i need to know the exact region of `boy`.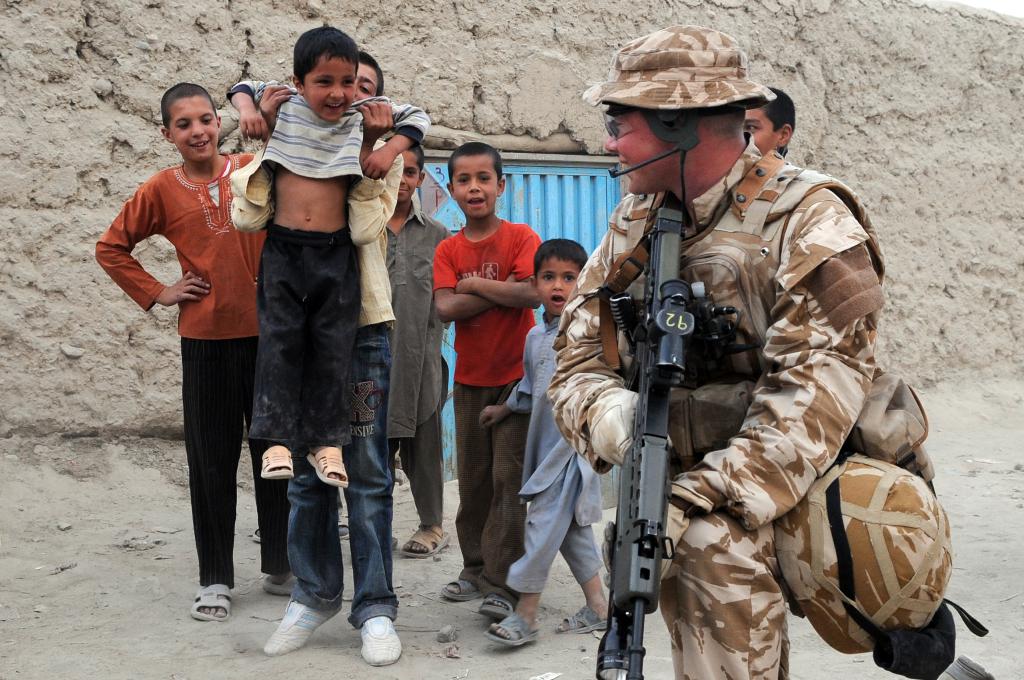
Region: {"x1": 431, "y1": 140, "x2": 541, "y2": 613}.
